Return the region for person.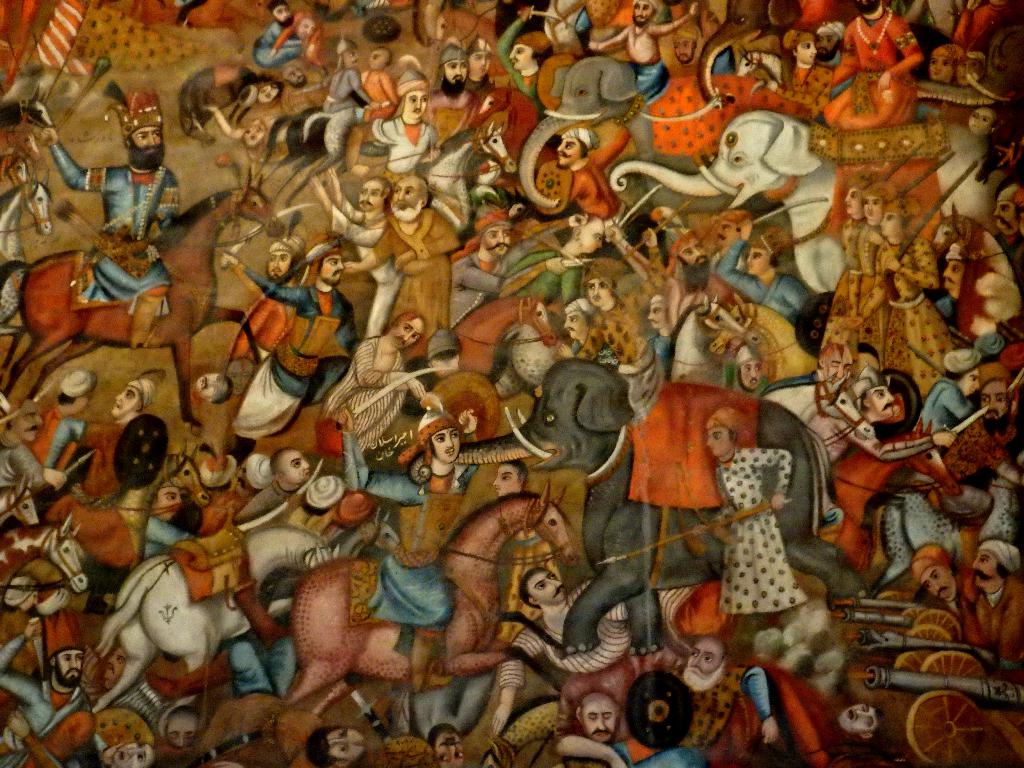
(769, 666, 879, 767).
